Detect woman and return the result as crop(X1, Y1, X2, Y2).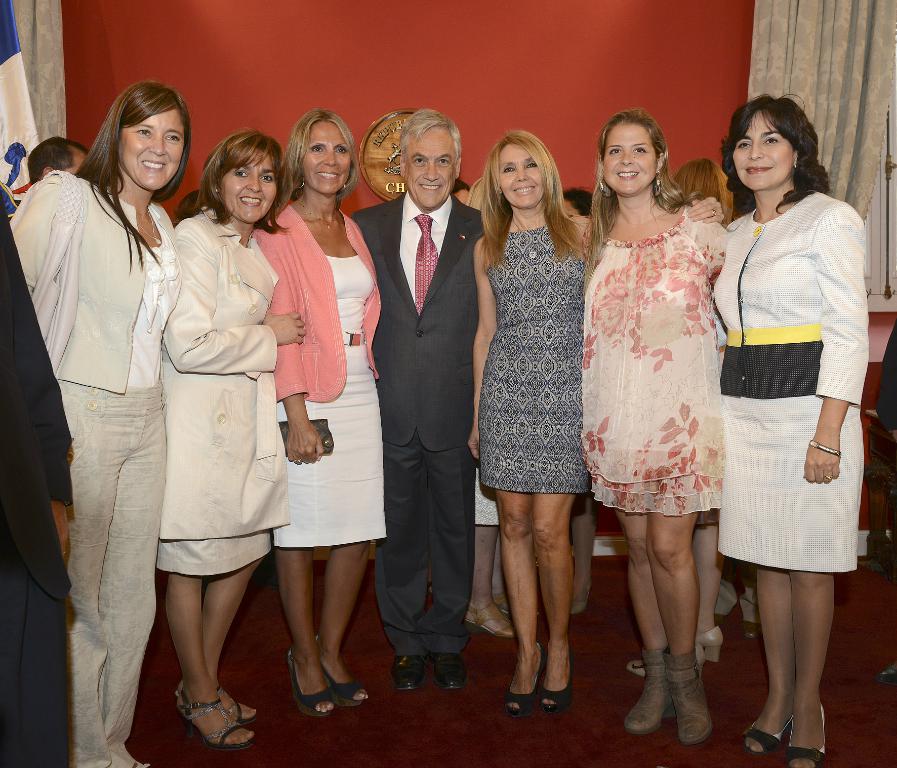
crop(155, 127, 305, 757).
